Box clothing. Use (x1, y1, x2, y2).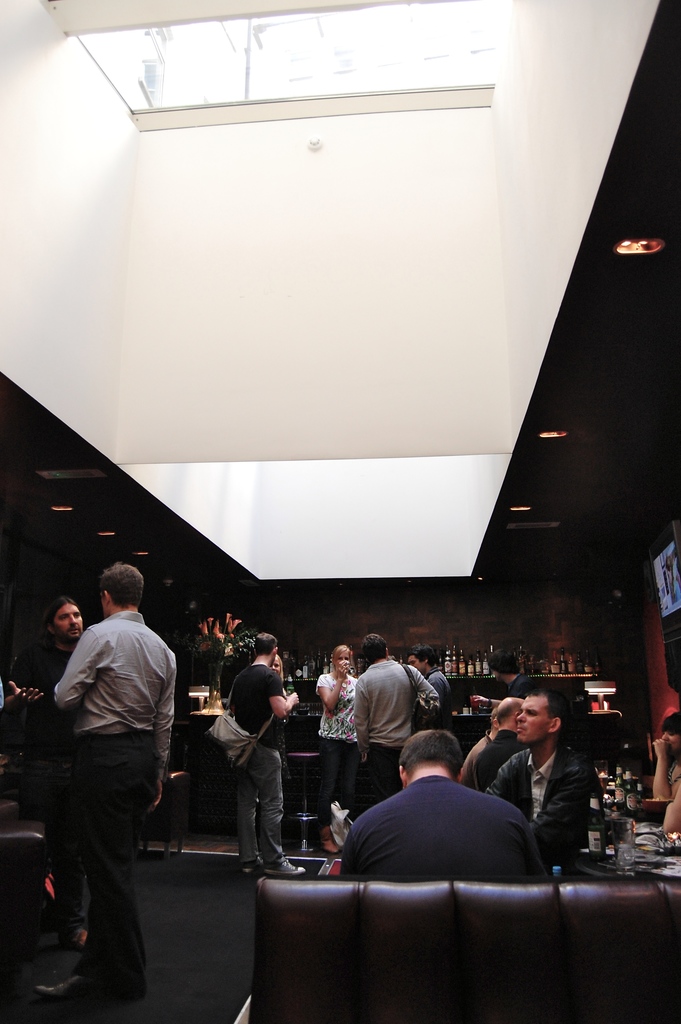
(275, 717, 291, 780).
